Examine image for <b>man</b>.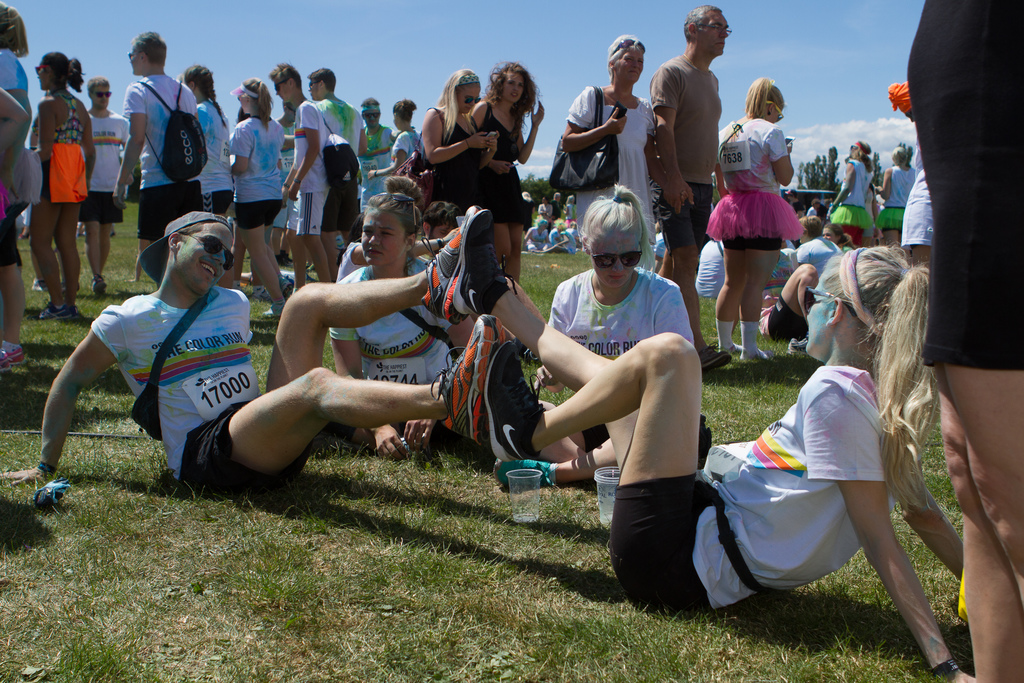
Examination result: 115,37,221,251.
